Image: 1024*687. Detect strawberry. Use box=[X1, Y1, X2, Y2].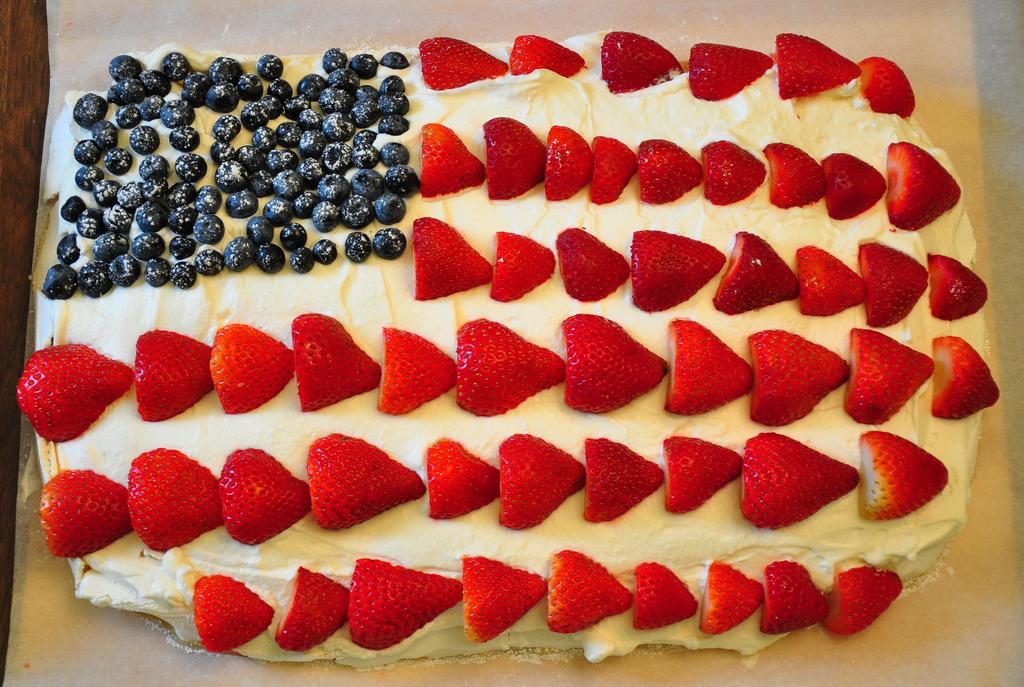
box=[855, 235, 925, 323].
